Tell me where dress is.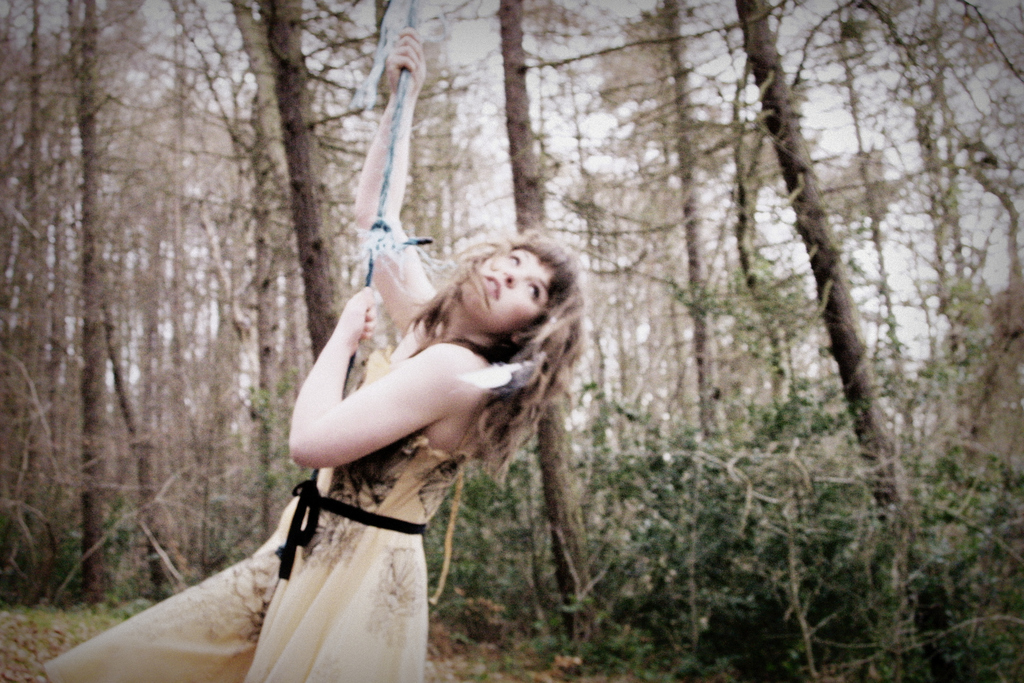
dress is at crop(45, 340, 496, 682).
